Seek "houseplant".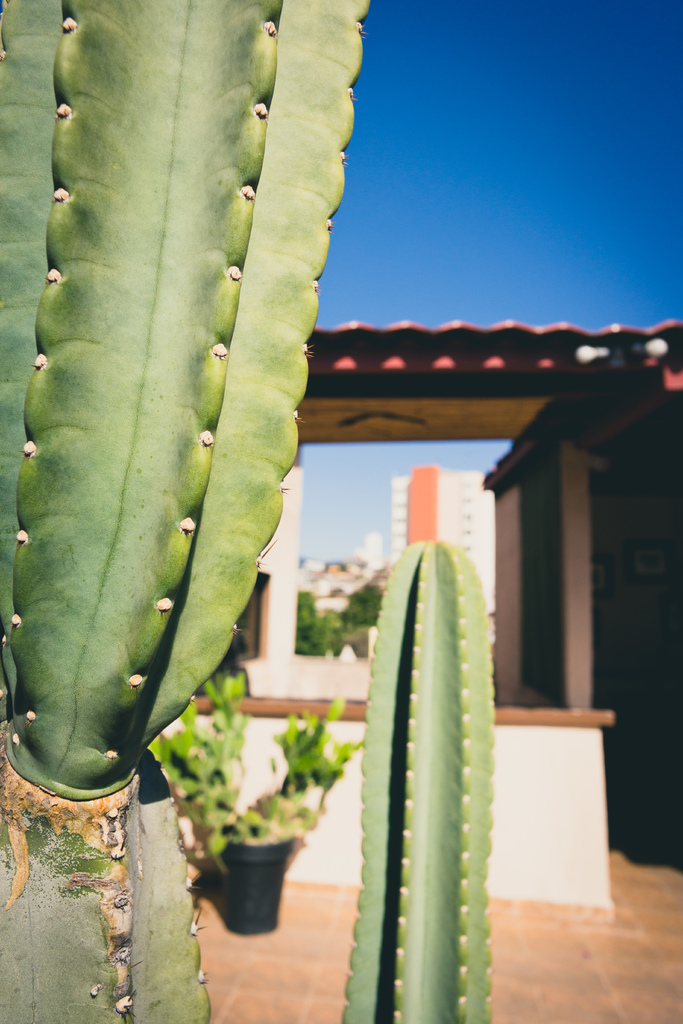
BBox(0, 0, 369, 1023).
